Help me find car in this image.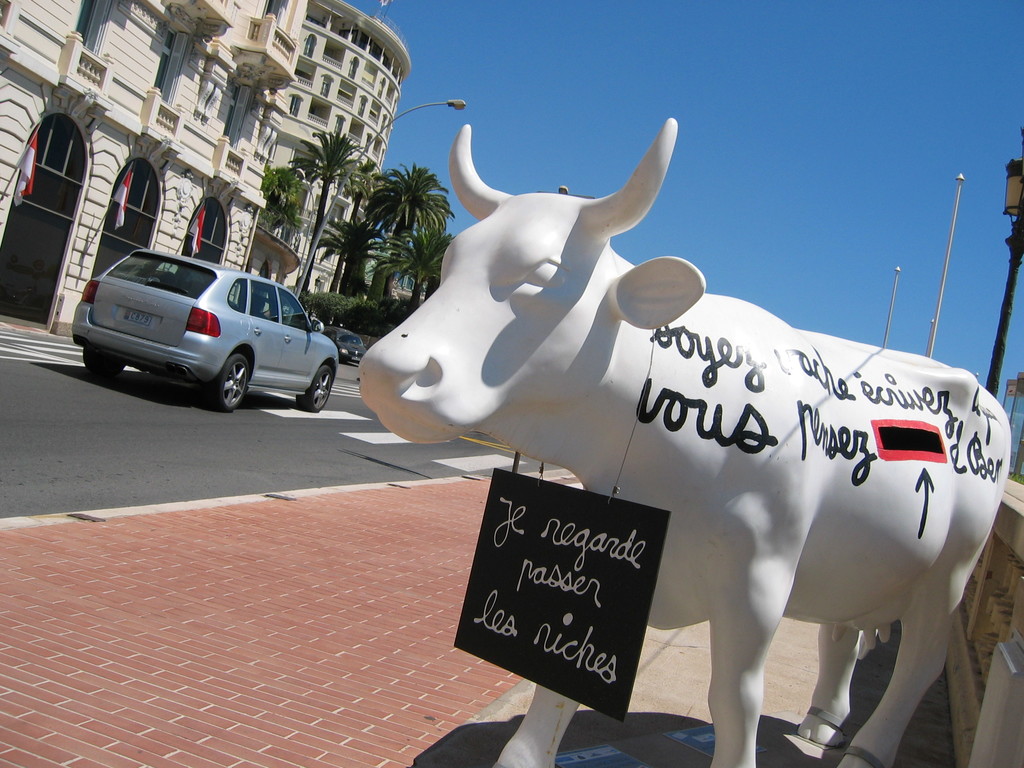
Found it: box=[323, 325, 367, 362].
